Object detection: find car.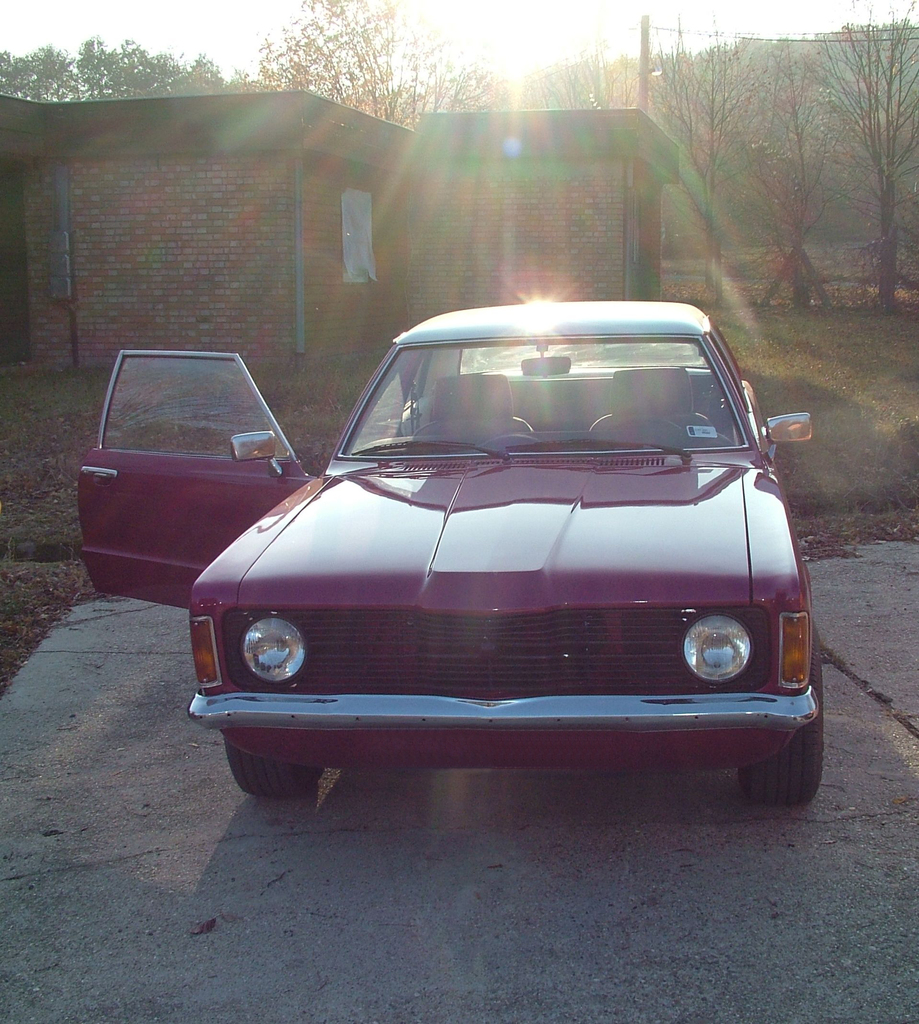
locate(182, 292, 830, 808).
